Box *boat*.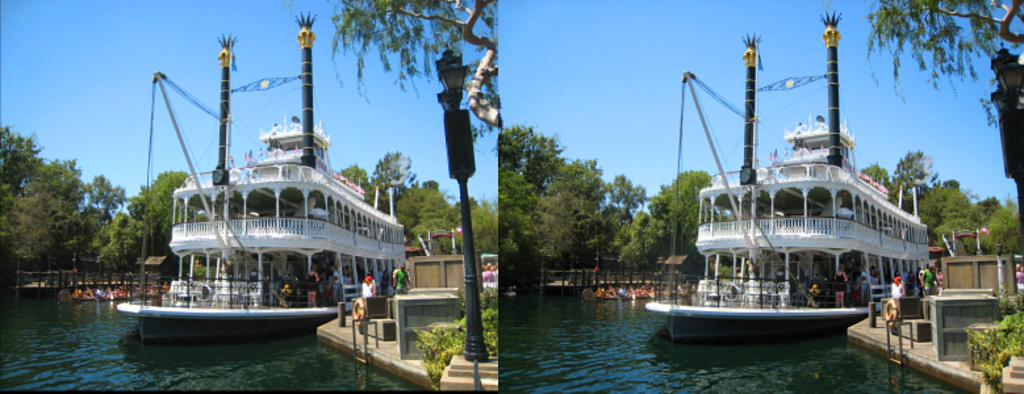
638,34,958,370.
